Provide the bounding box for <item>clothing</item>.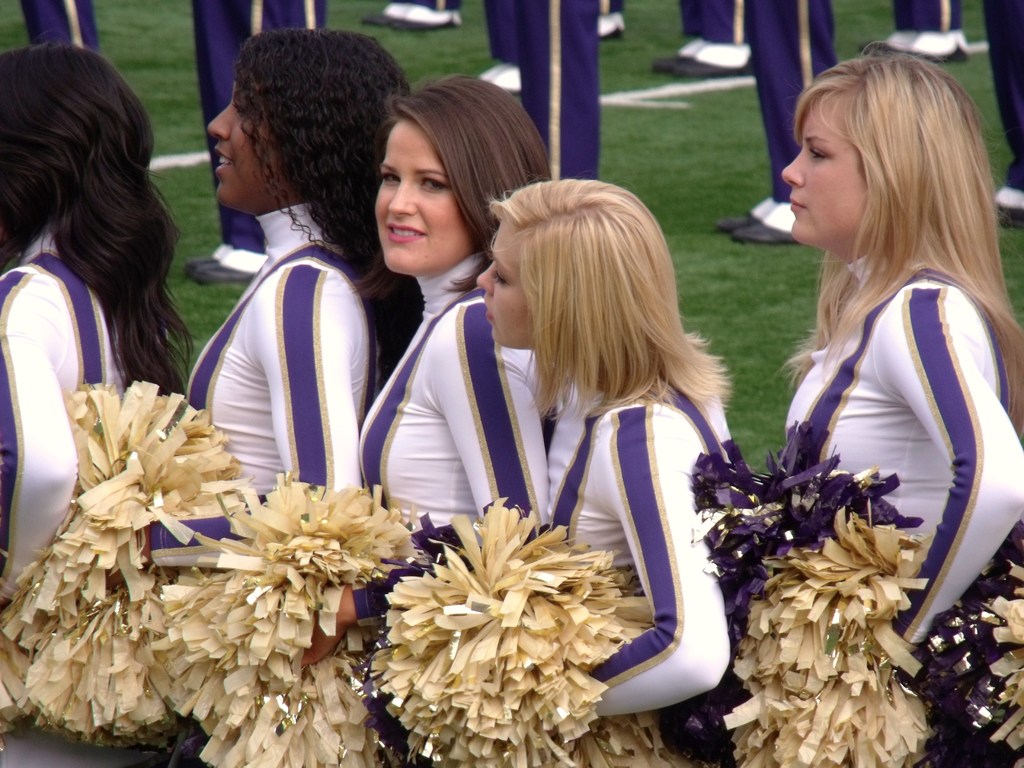
Rect(19, 0, 100, 61).
